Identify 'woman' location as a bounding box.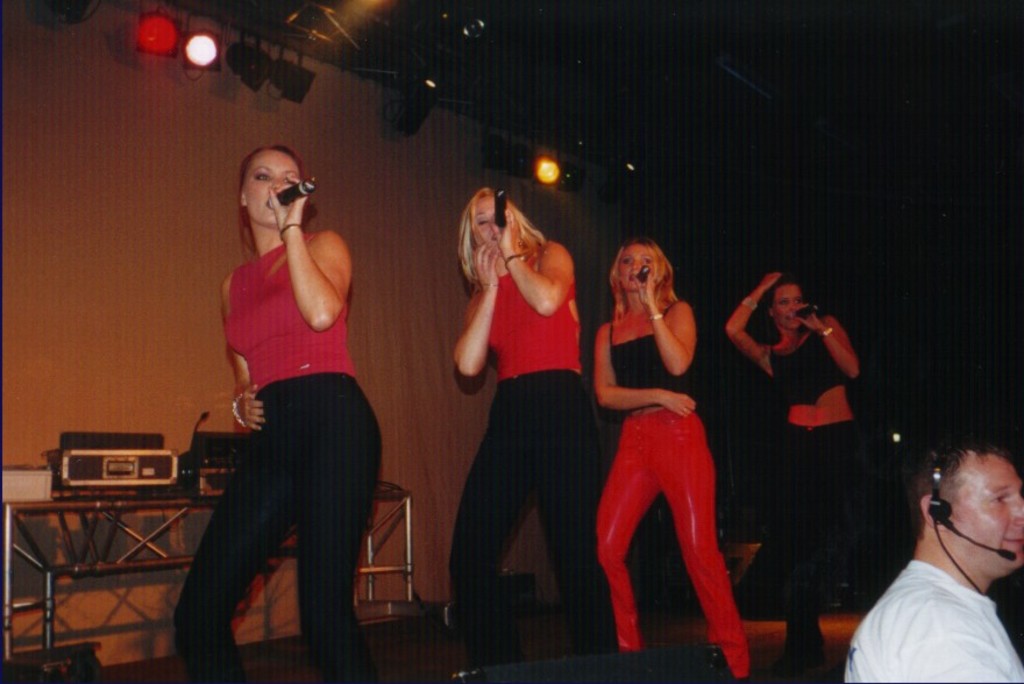
(179,147,391,683).
